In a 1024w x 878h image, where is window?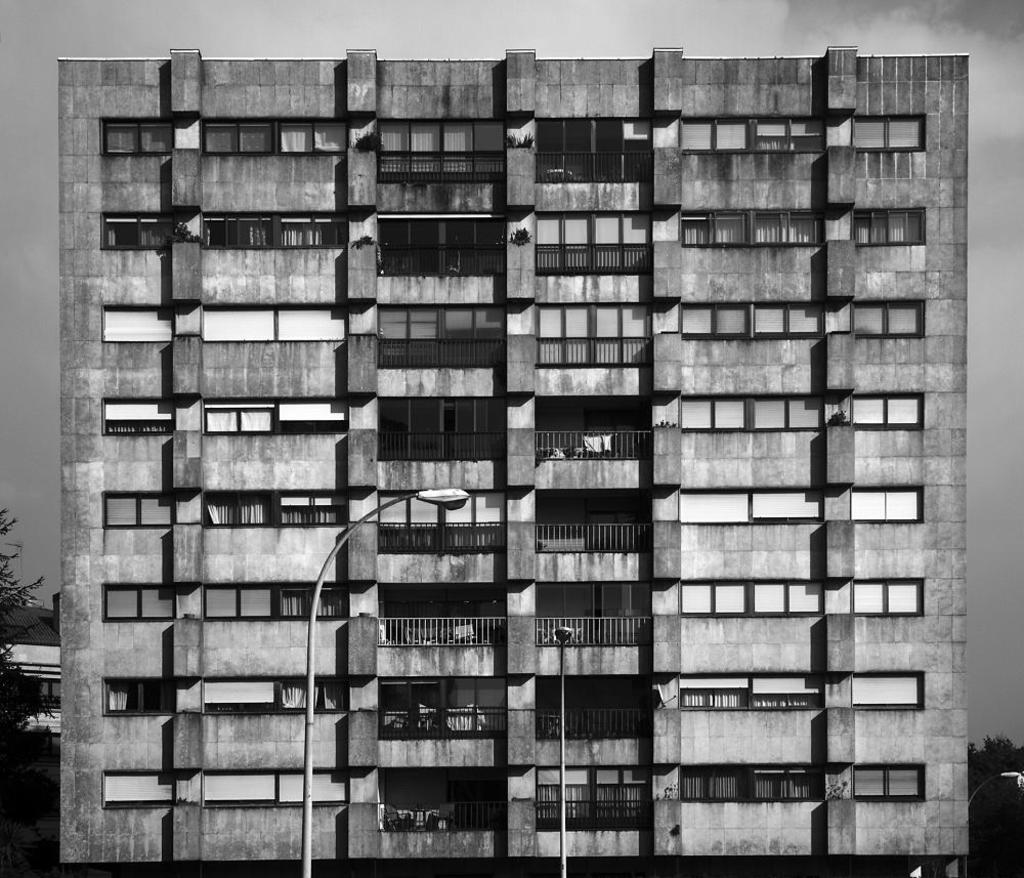
crop(853, 209, 928, 244).
